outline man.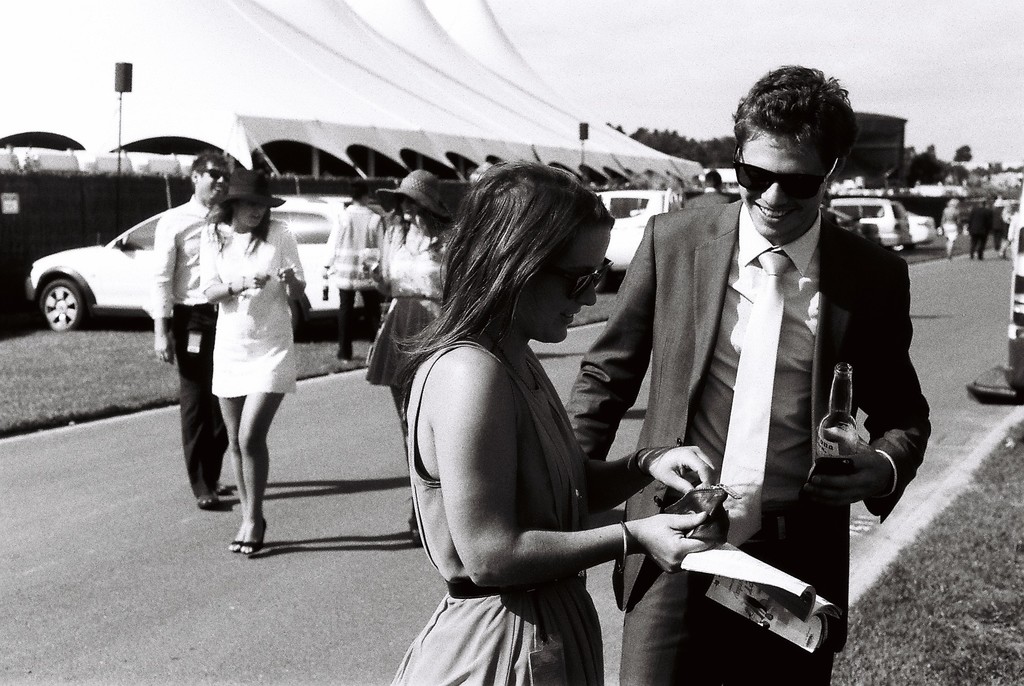
Outline: [152, 149, 234, 512].
